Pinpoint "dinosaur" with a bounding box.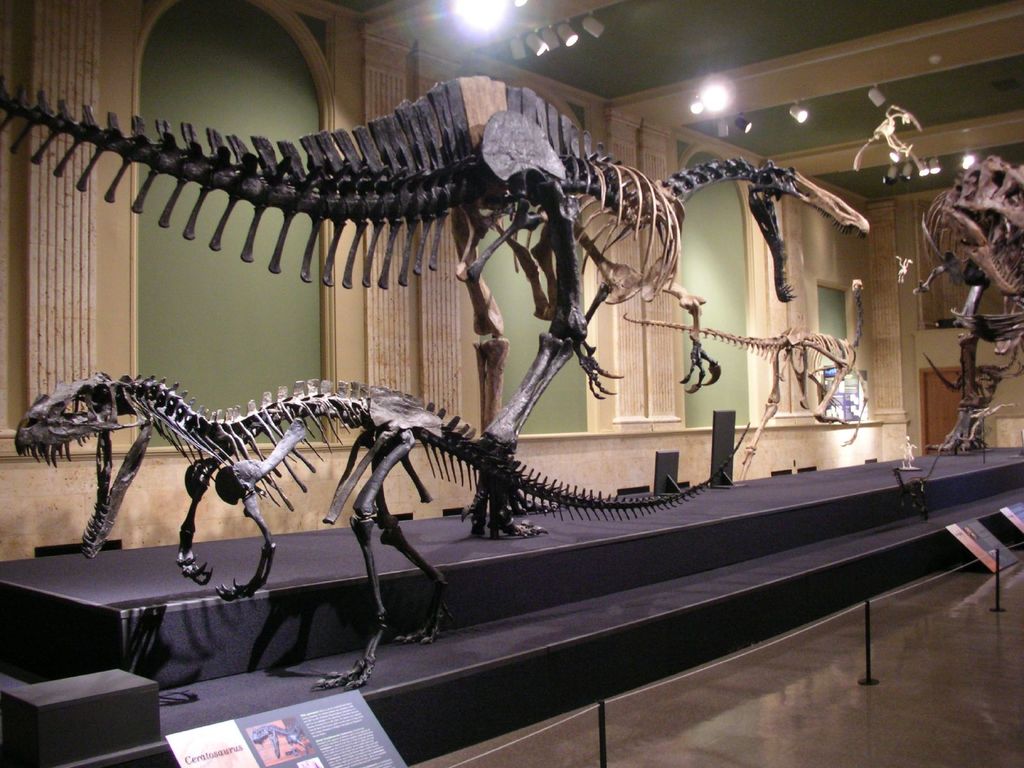
620:278:872:486.
